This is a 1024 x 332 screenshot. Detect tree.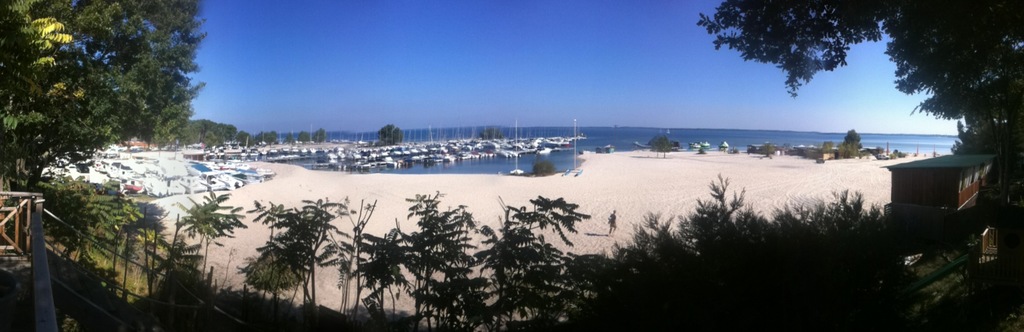
x1=504, y1=246, x2=596, y2=331.
